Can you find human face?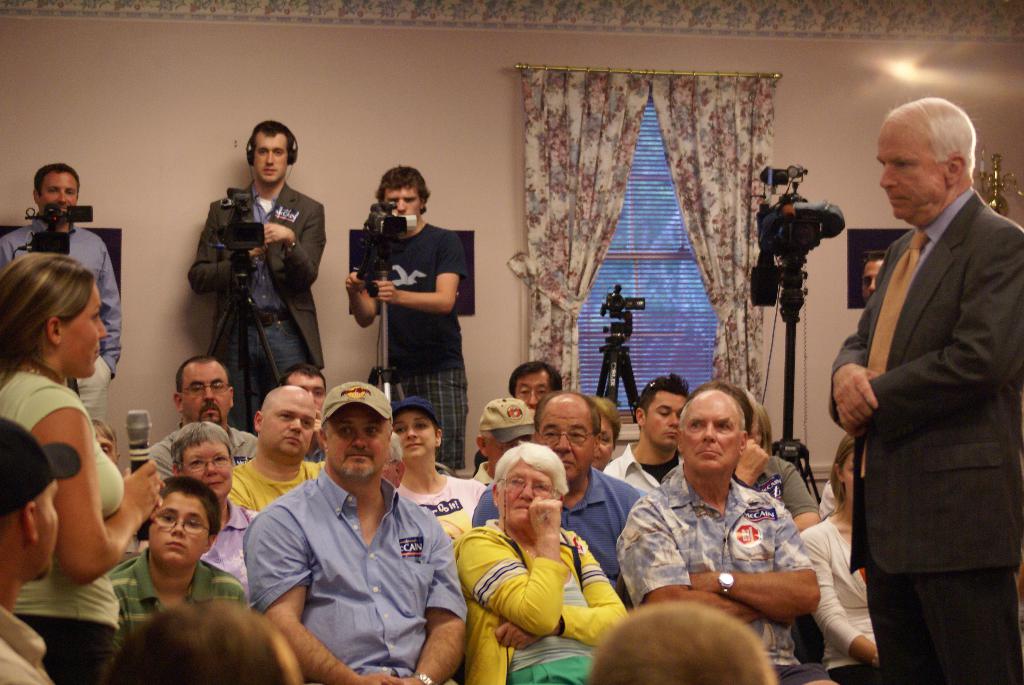
Yes, bounding box: rect(326, 405, 387, 480).
